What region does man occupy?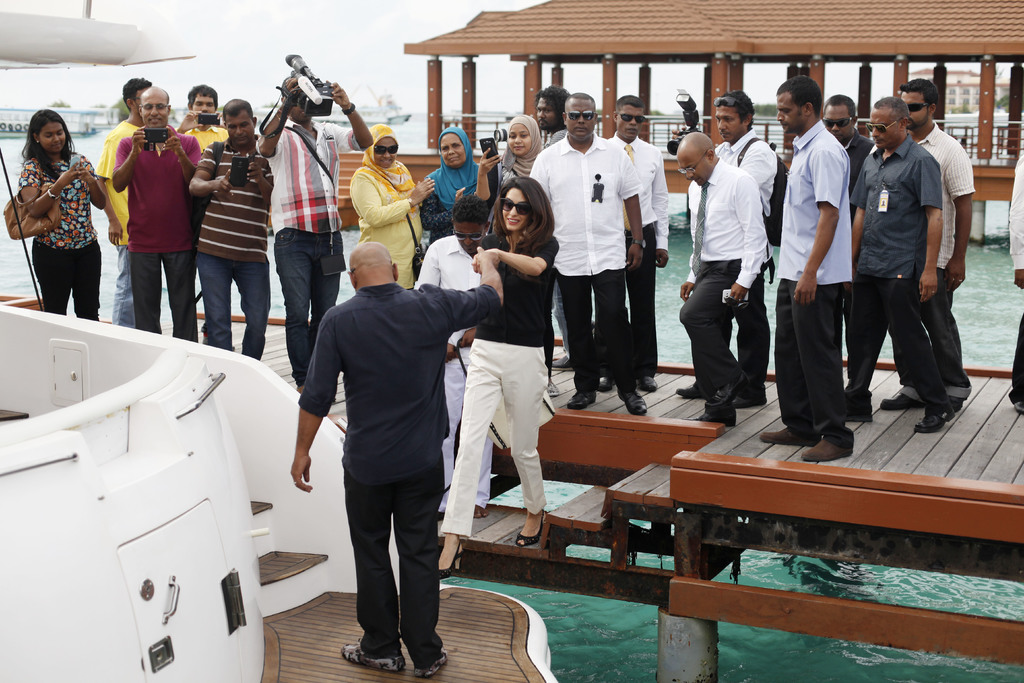
bbox=(877, 73, 979, 413).
